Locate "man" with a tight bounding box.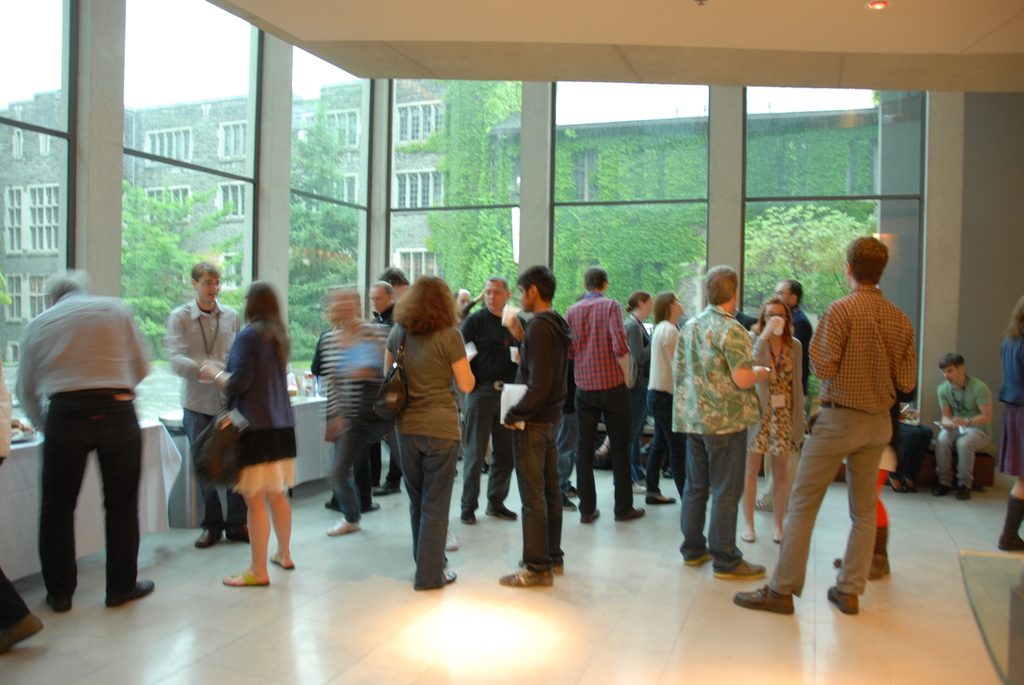
[left=732, top=276, right=812, bottom=397].
